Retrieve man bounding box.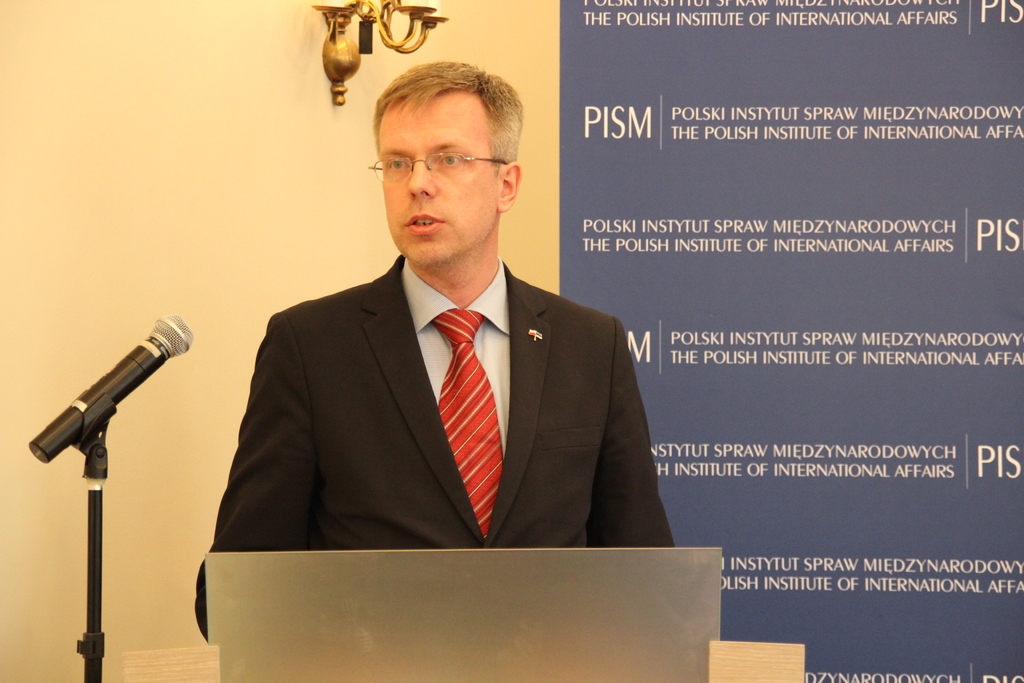
Bounding box: crop(213, 81, 681, 618).
